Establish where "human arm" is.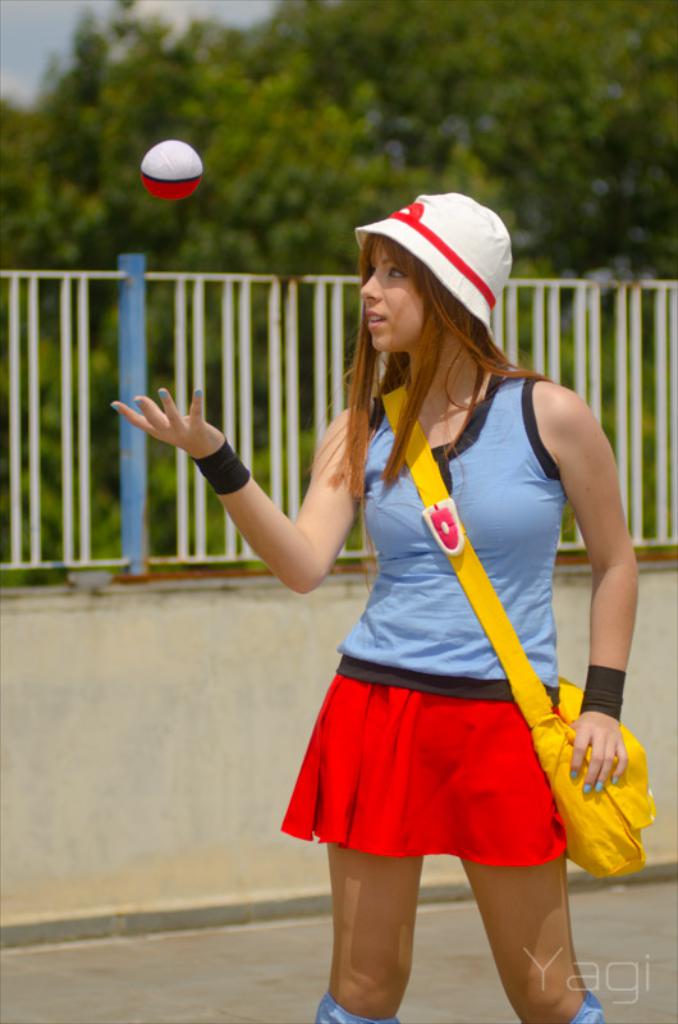
Established at rect(119, 349, 406, 645).
